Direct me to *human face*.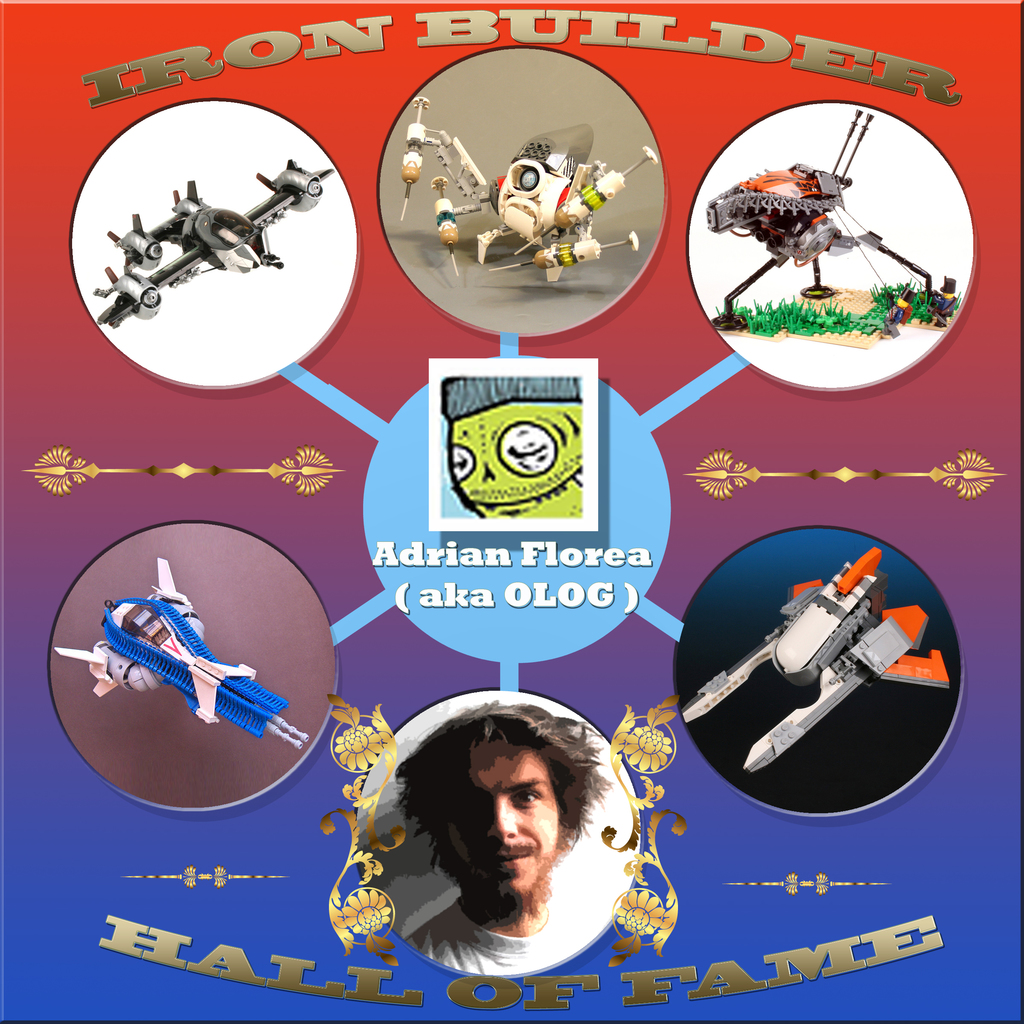
Direction: (444, 740, 561, 895).
